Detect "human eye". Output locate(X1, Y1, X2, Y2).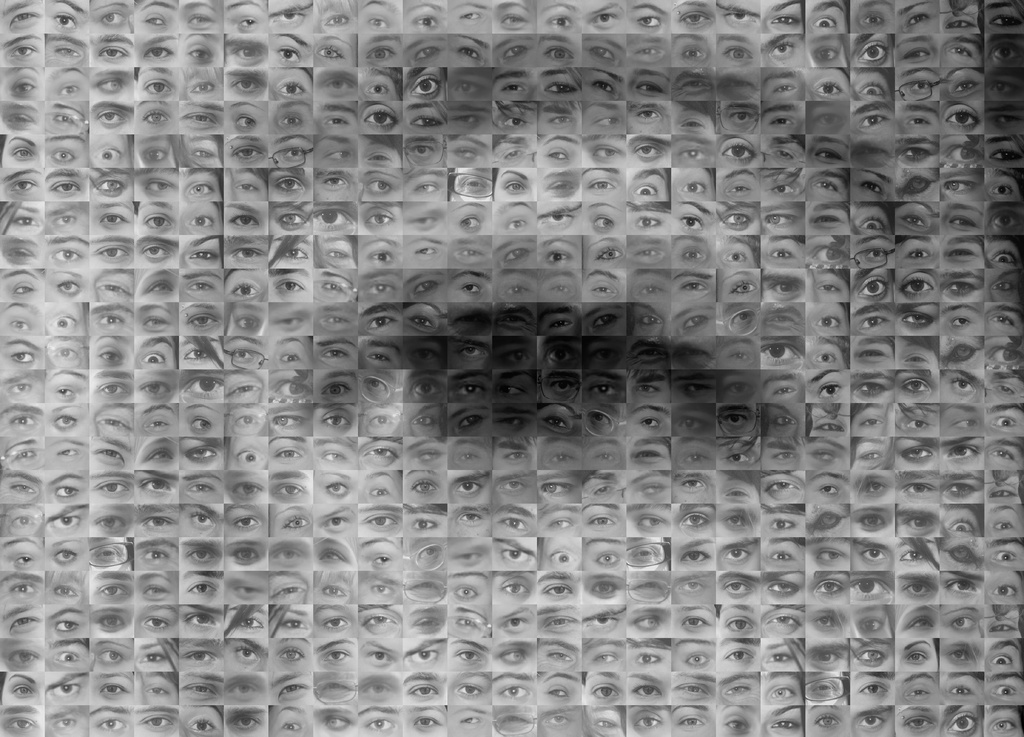
locate(99, 613, 121, 630).
